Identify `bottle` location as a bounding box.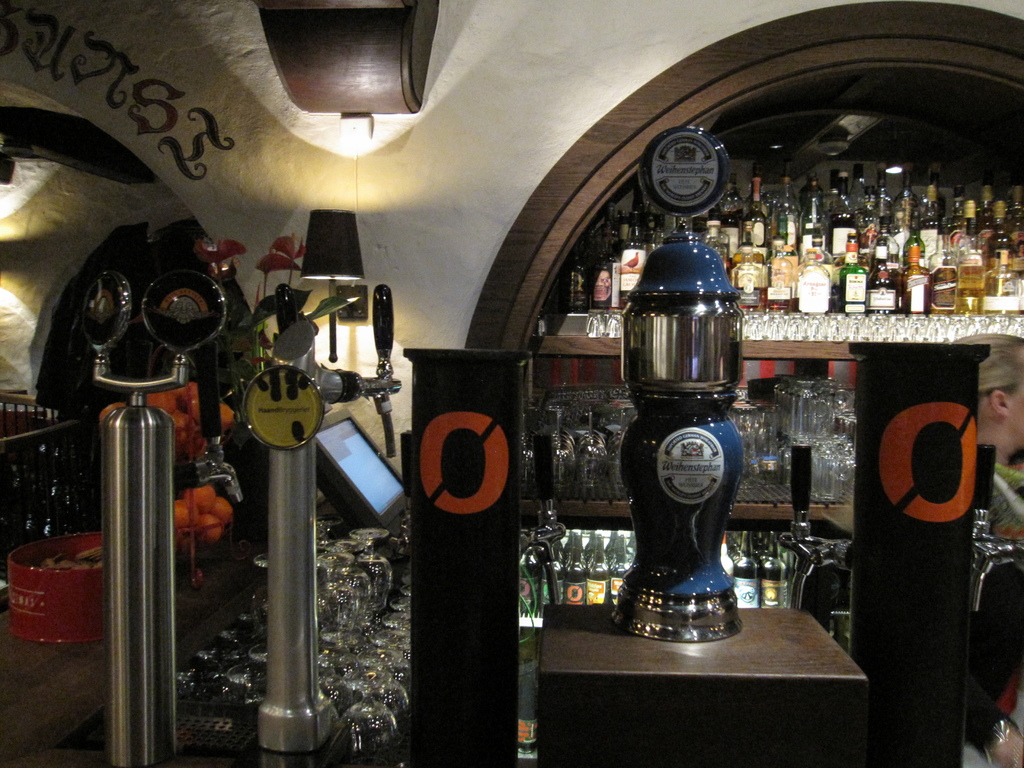
bbox(834, 231, 864, 317).
